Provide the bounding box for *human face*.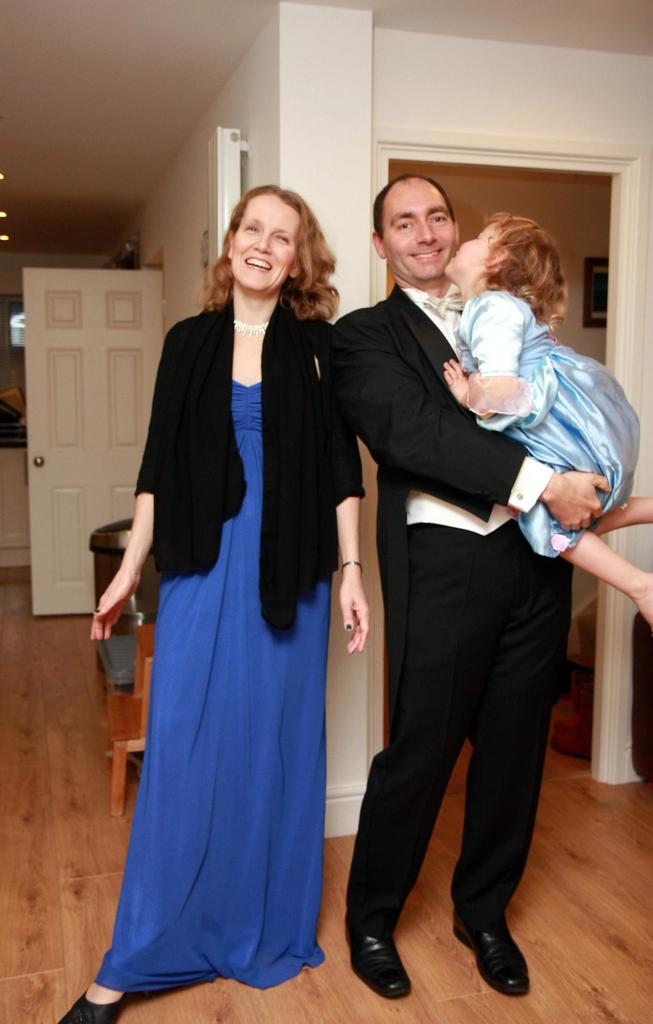
x1=227, y1=193, x2=294, y2=284.
